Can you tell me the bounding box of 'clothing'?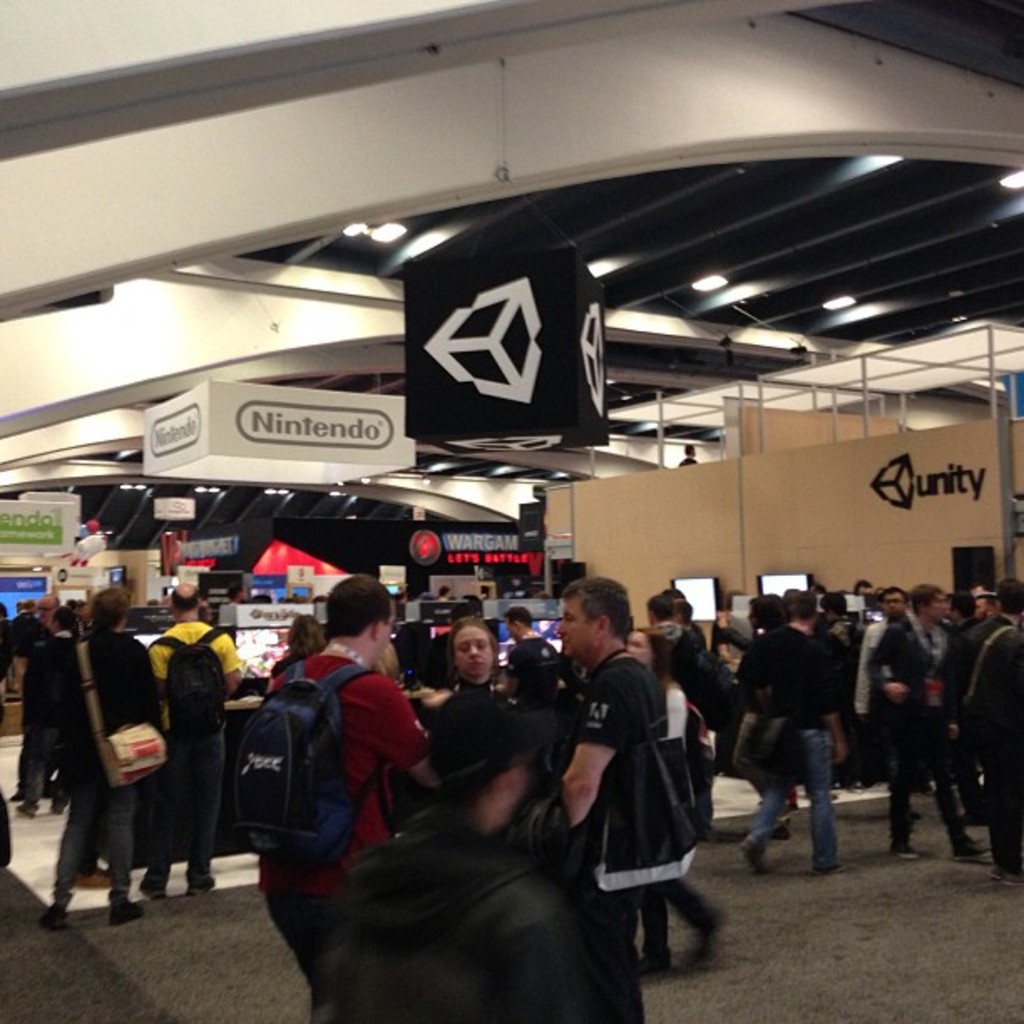
x1=852 y1=602 x2=917 y2=731.
